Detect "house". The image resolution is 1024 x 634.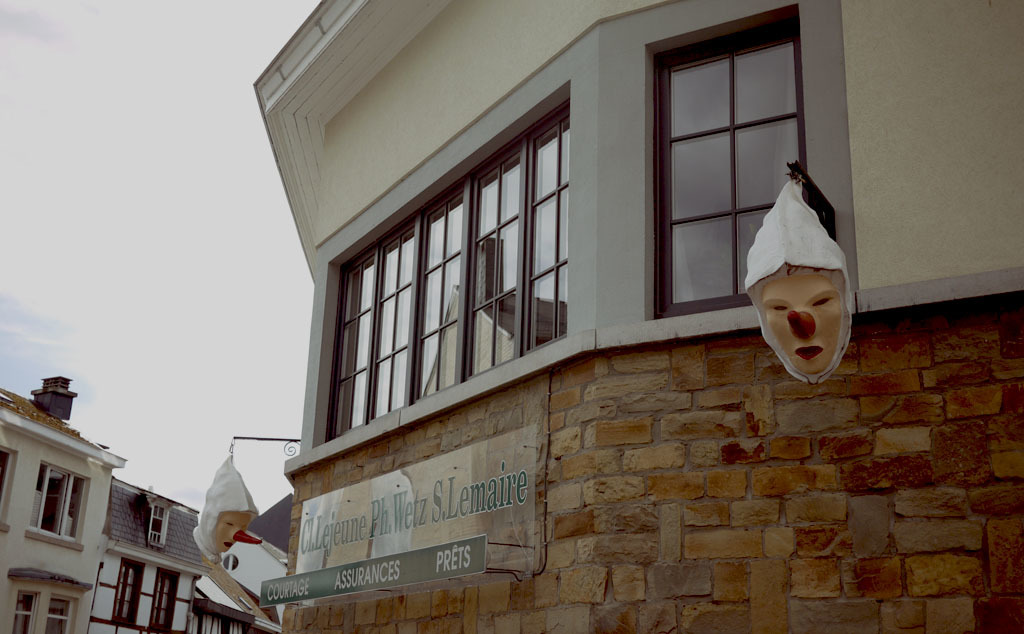
select_region(192, 551, 281, 633).
